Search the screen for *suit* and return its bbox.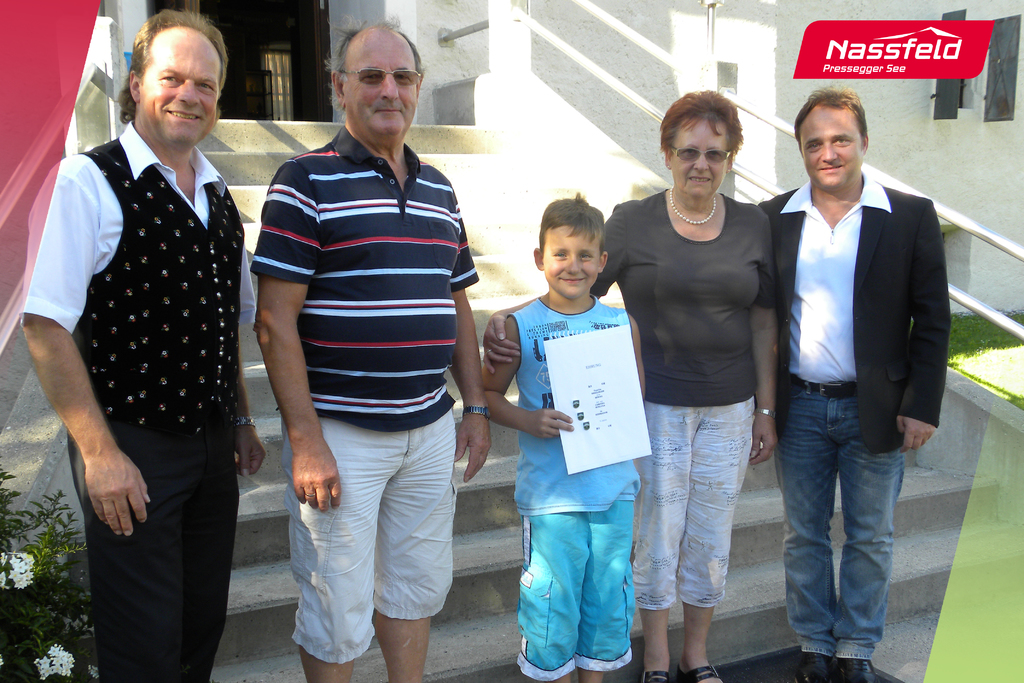
Found: 760/174/947/448.
